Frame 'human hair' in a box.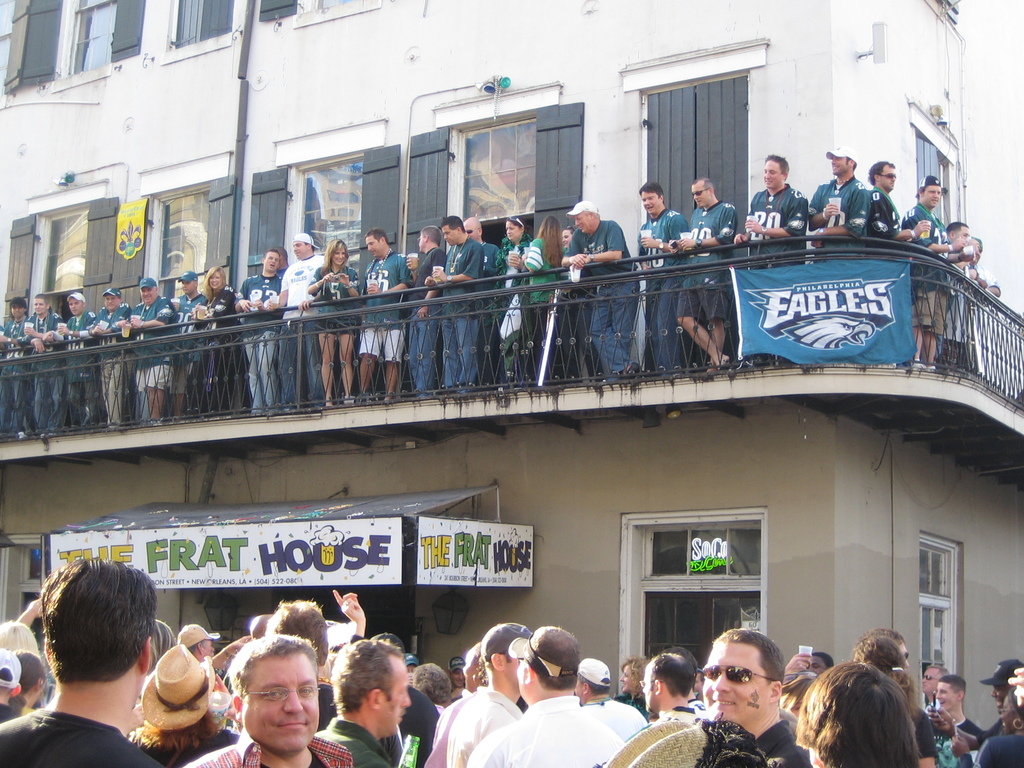
Rect(146, 619, 177, 677).
